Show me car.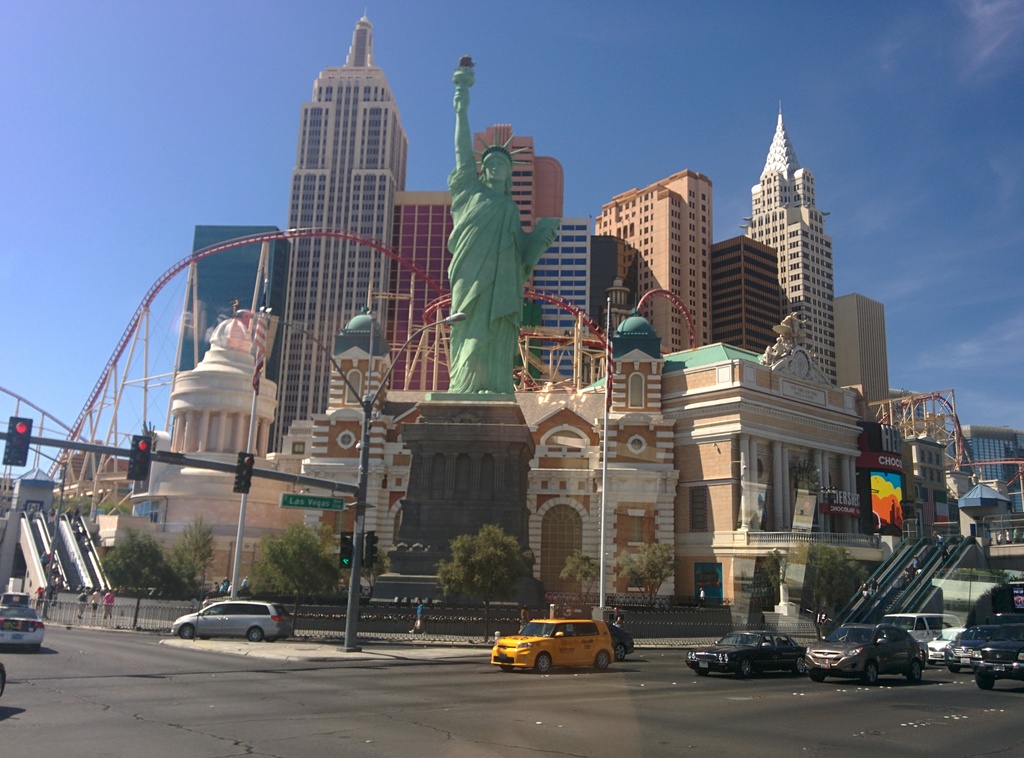
car is here: x1=920 y1=610 x2=1023 y2=685.
